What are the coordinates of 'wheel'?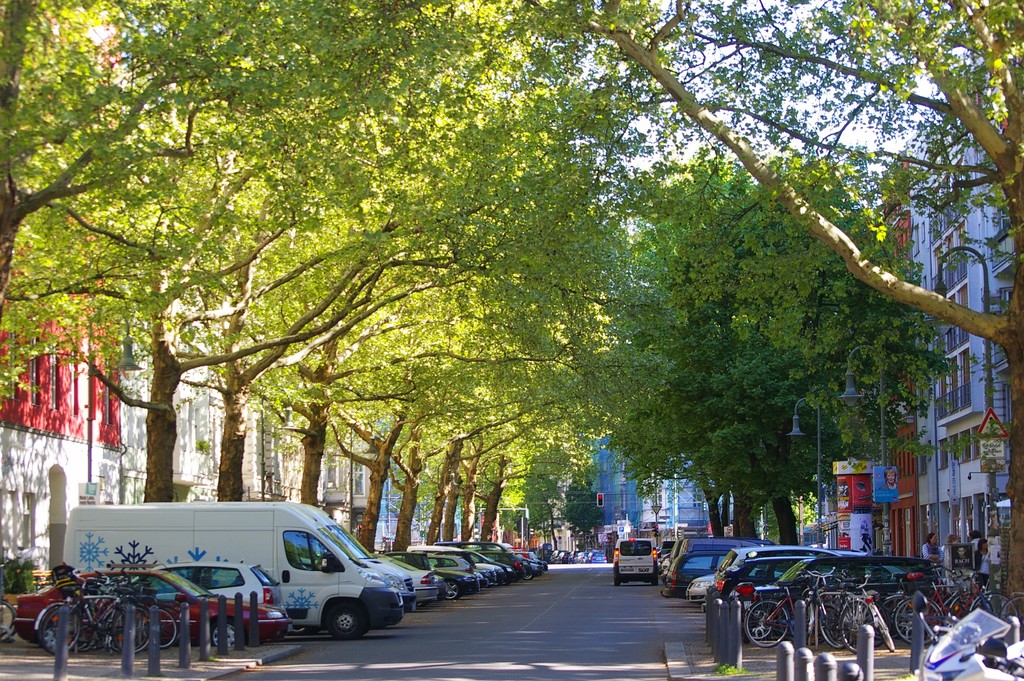
{"x1": 36, "y1": 603, "x2": 83, "y2": 650}.
